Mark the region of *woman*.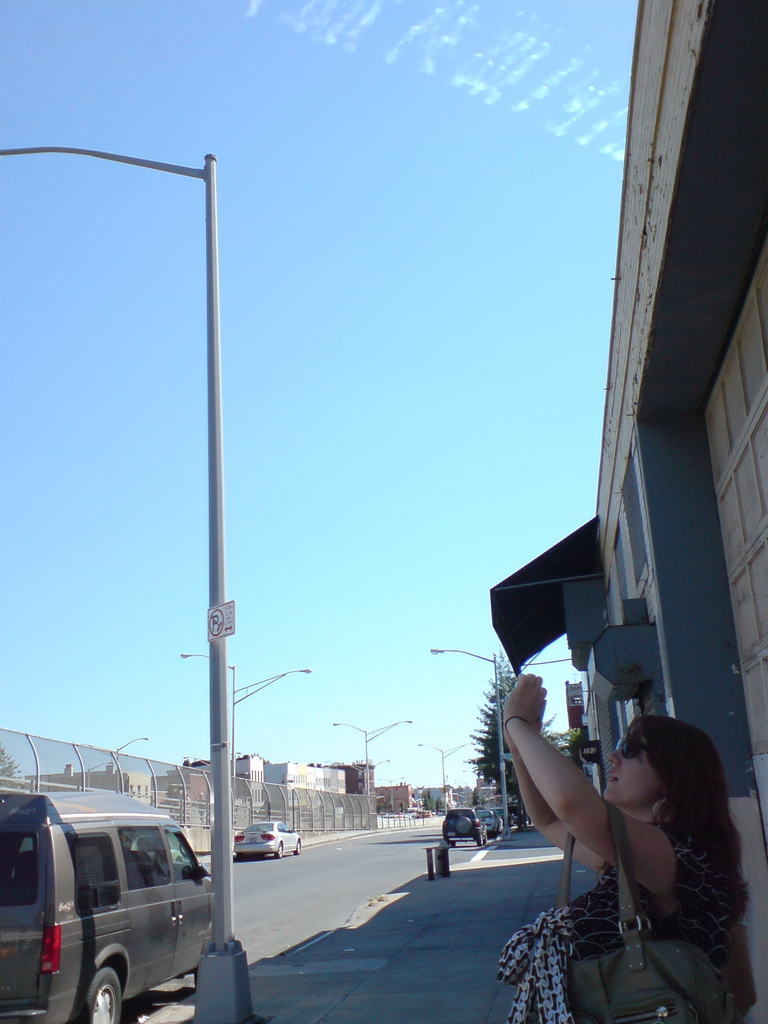
Region: Rect(487, 674, 762, 1020).
